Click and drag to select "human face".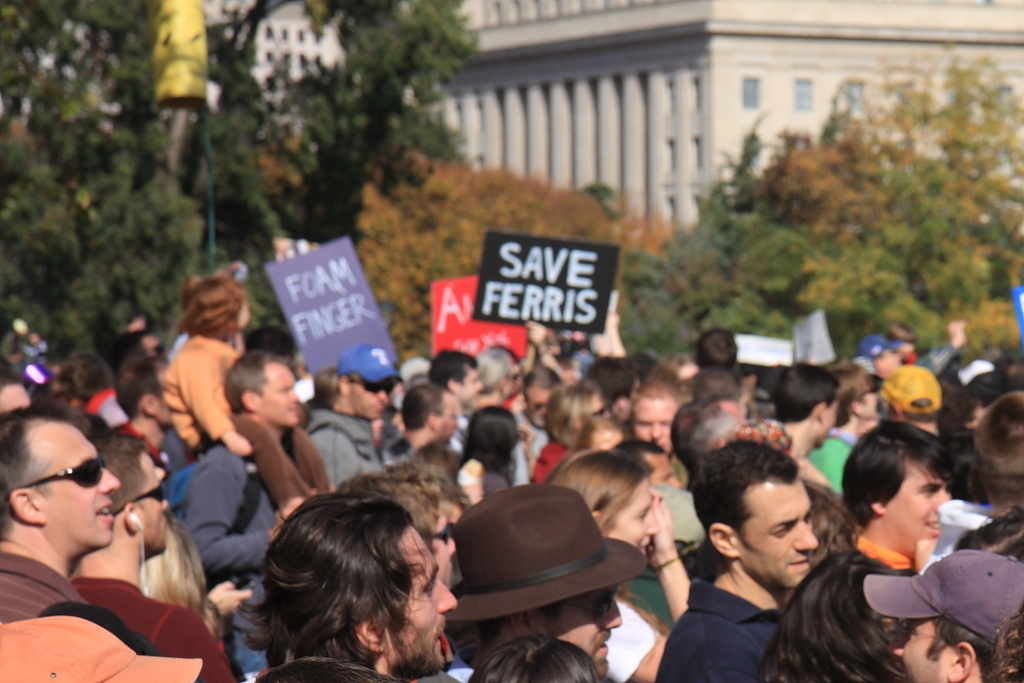
Selection: (x1=346, y1=371, x2=396, y2=421).
